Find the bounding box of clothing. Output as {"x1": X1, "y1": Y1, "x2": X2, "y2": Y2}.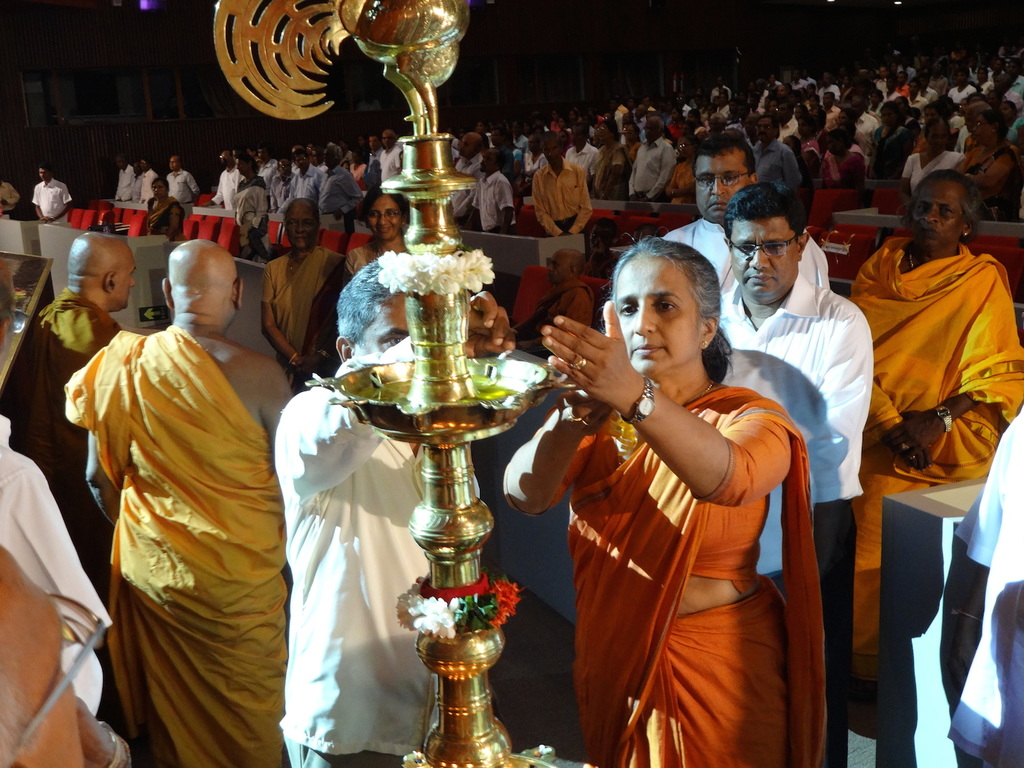
{"x1": 873, "y1": 80, "x2": 887, "y2": 101}.
